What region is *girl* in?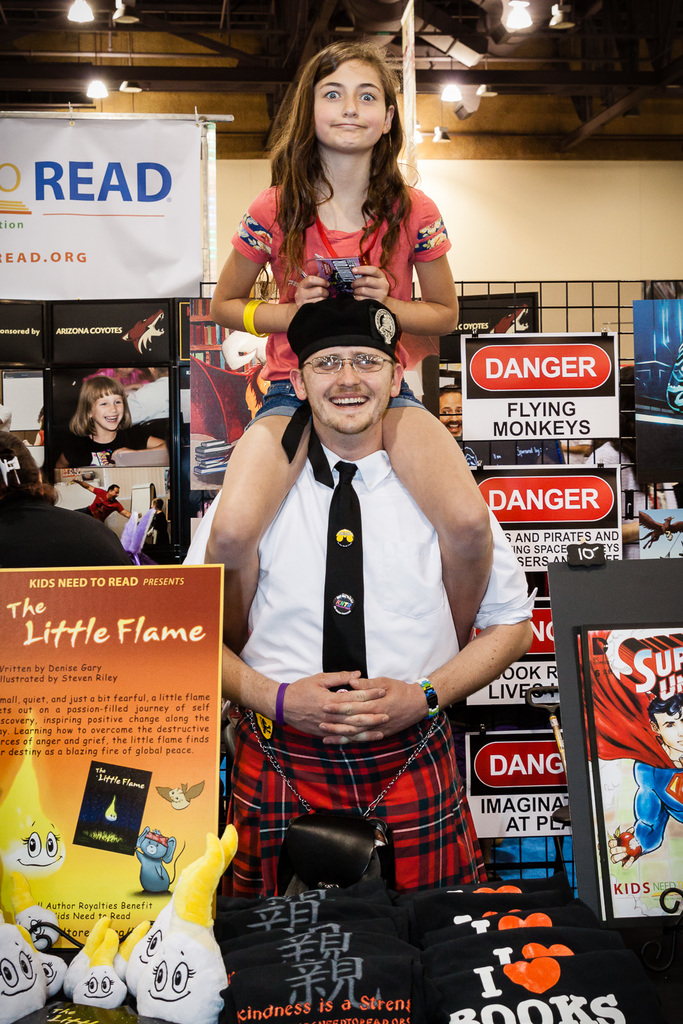
(x1=206, y1=40, x2=507, y2=669).
